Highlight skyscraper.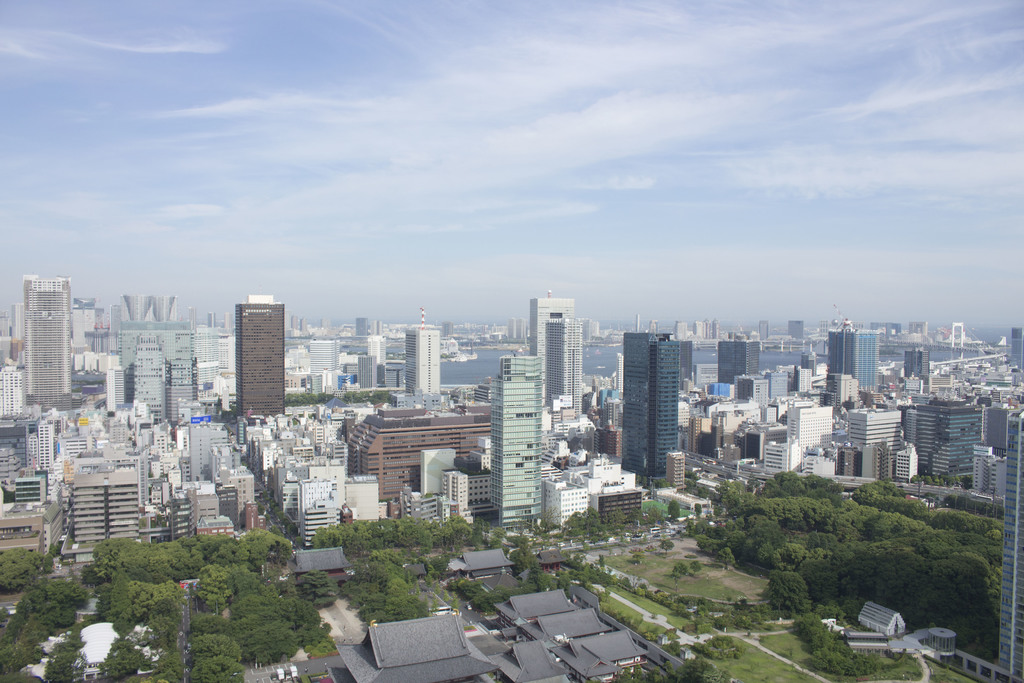
Highlighted region: bbox=[757, 321, 769, 341].
